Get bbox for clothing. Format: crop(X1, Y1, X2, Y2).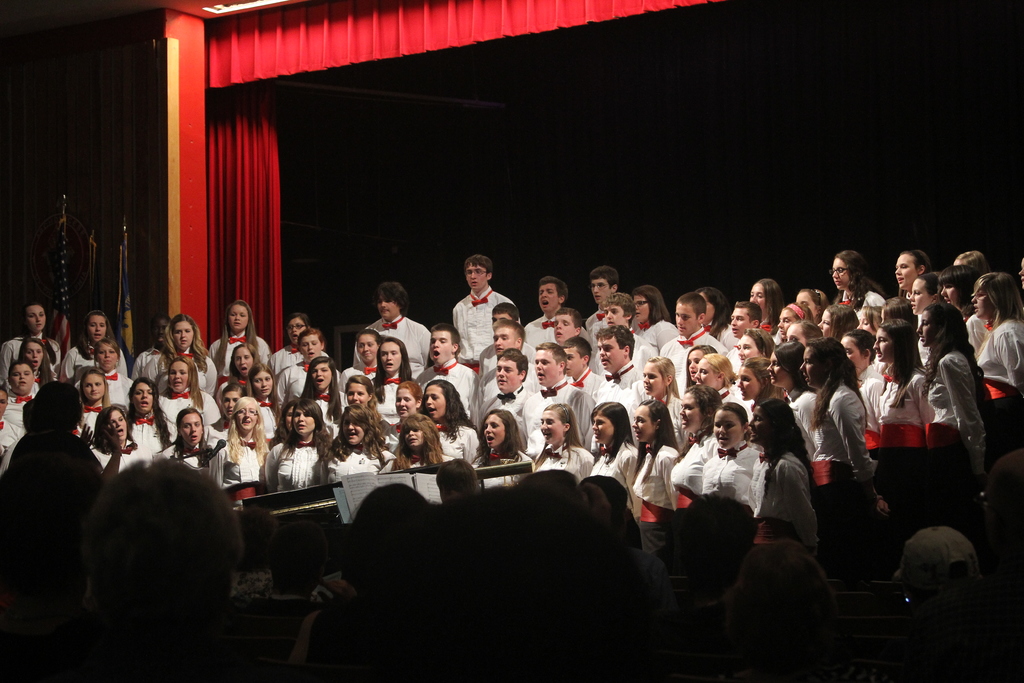
crop(224, 570, 265, 595).
